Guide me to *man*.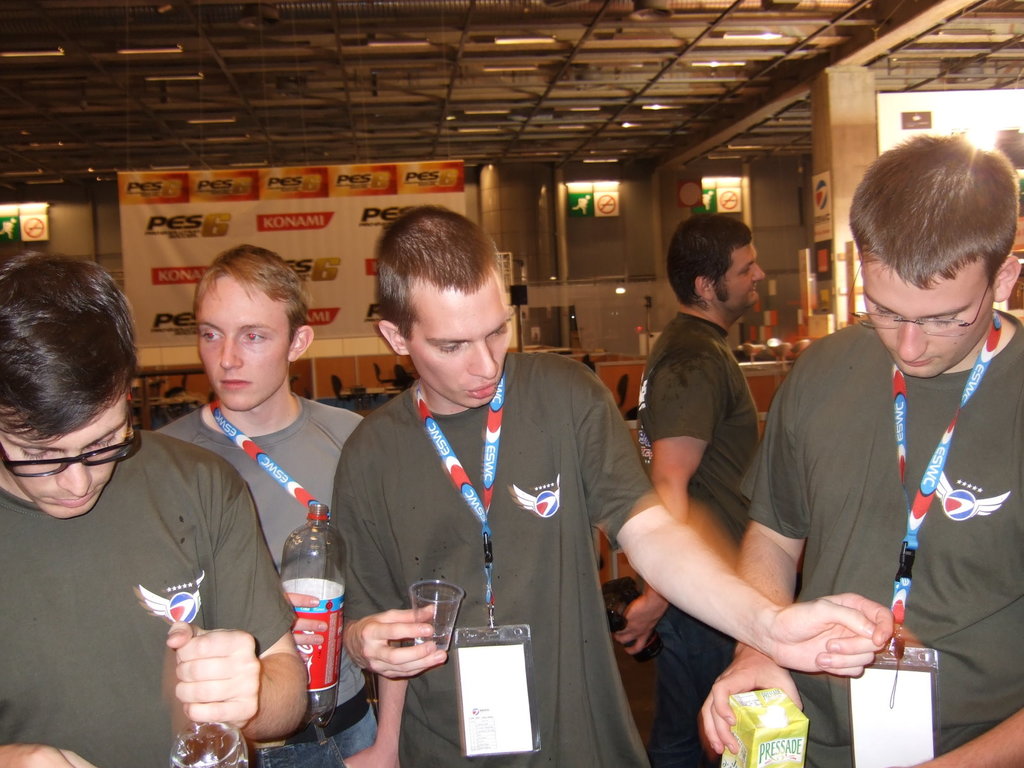
Guidance: [327, 205, 894, 767].
